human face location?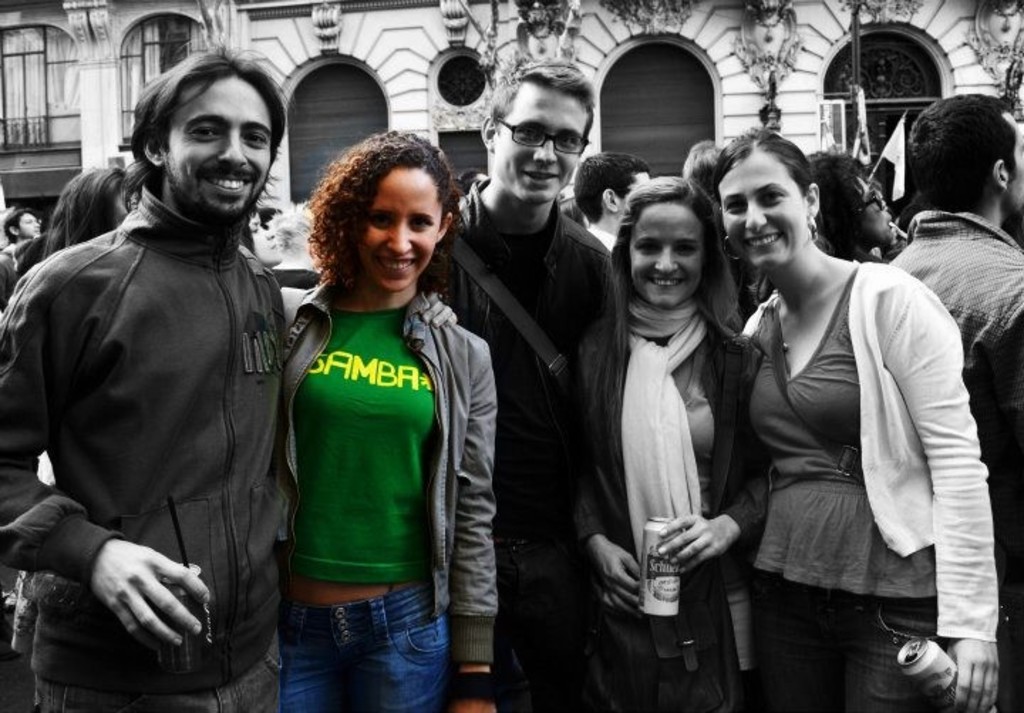
bbox(21, 211, 43, 238)
